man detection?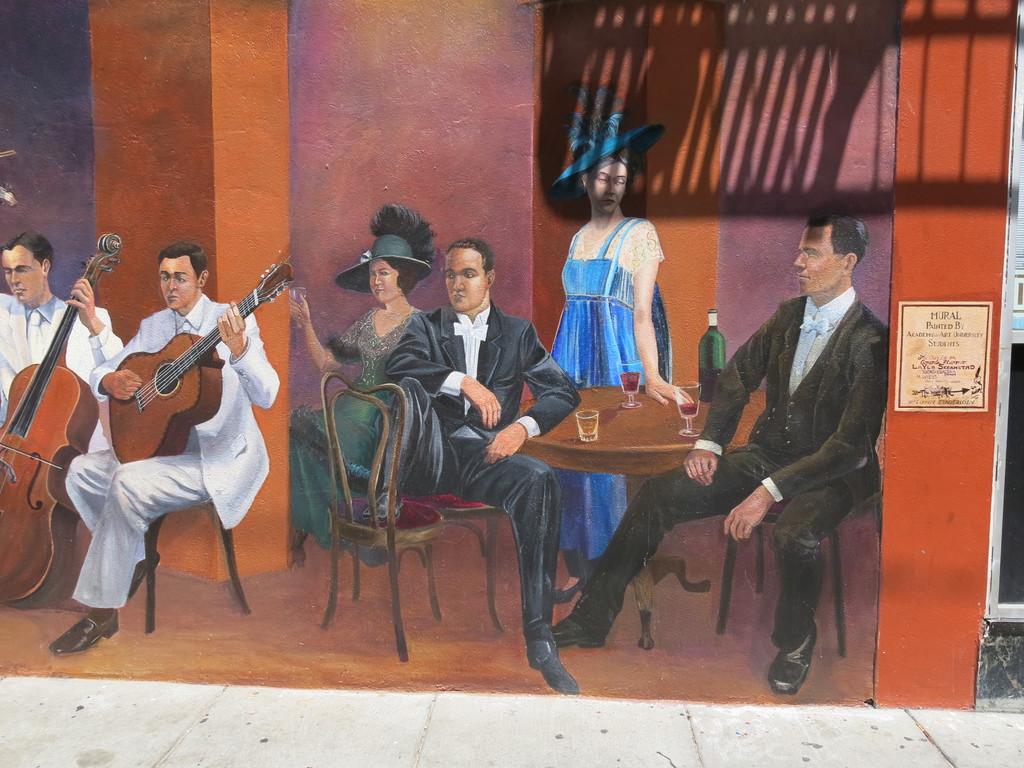
left=378, top=236, right=575, bottom=703
